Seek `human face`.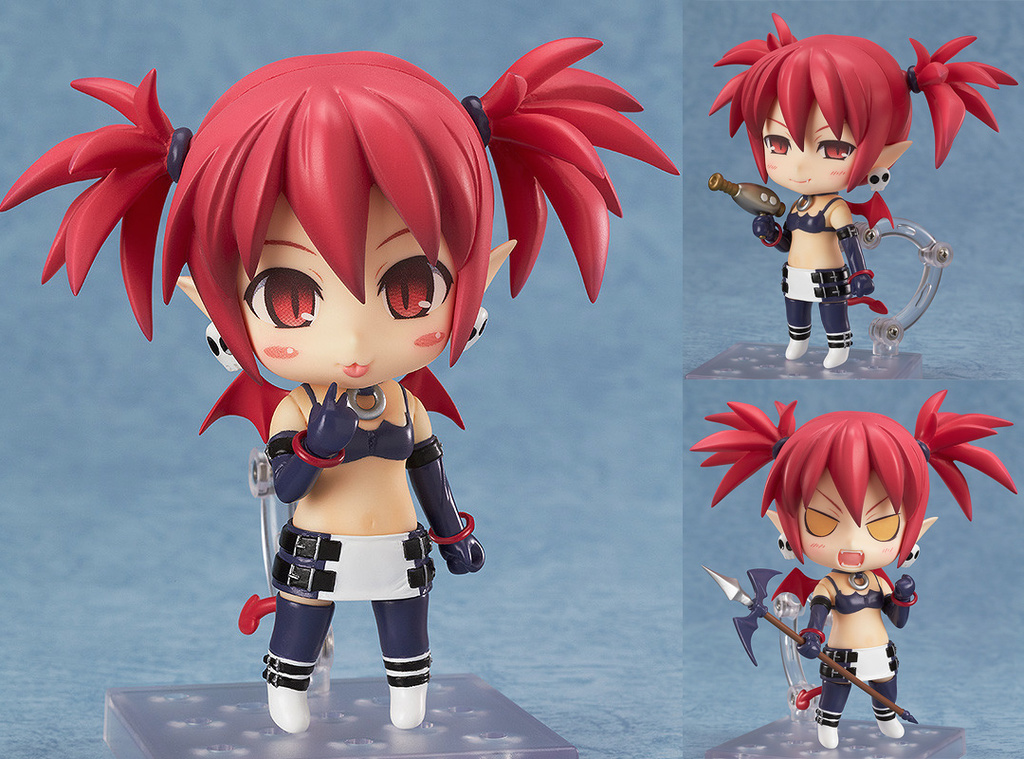
<bbox>241, 183, 460, 391</bbox>.
